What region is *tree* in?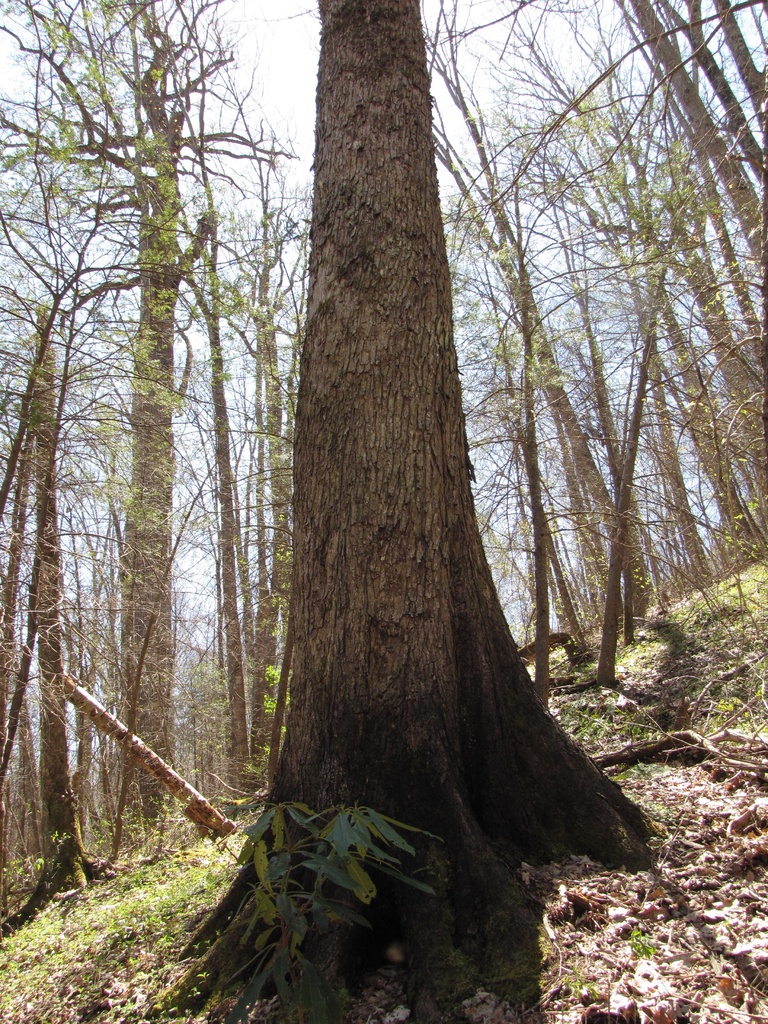
660/198/767/567.
